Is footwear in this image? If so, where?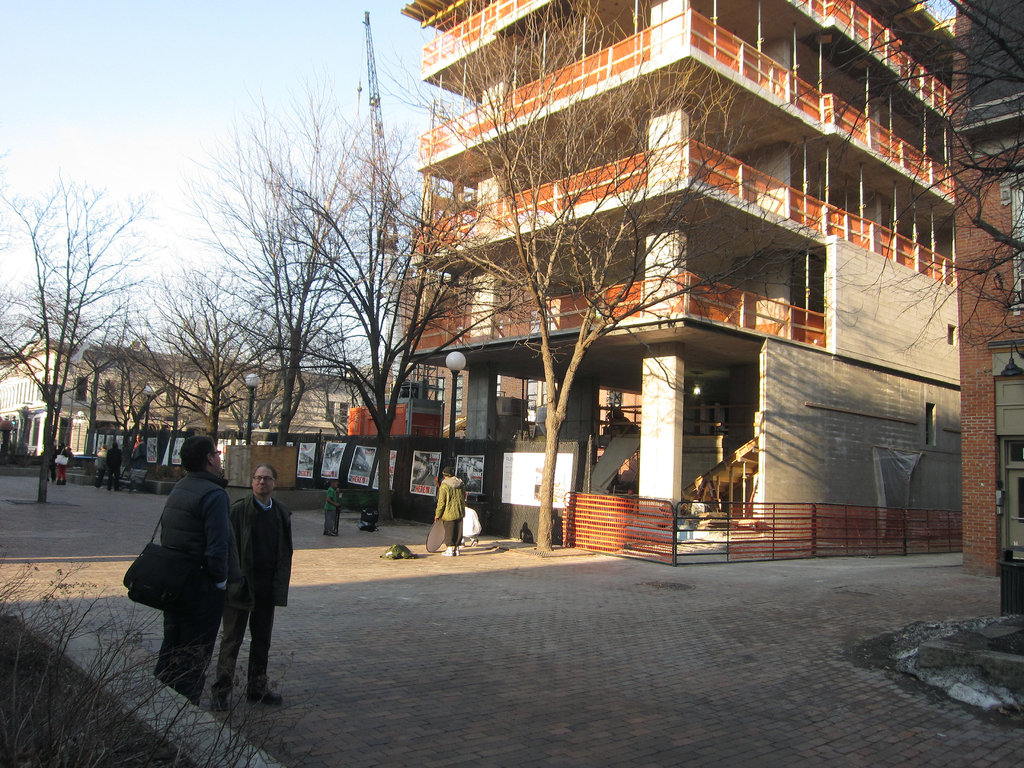
Yes, at l=197, t=684, r=225, b=713.
